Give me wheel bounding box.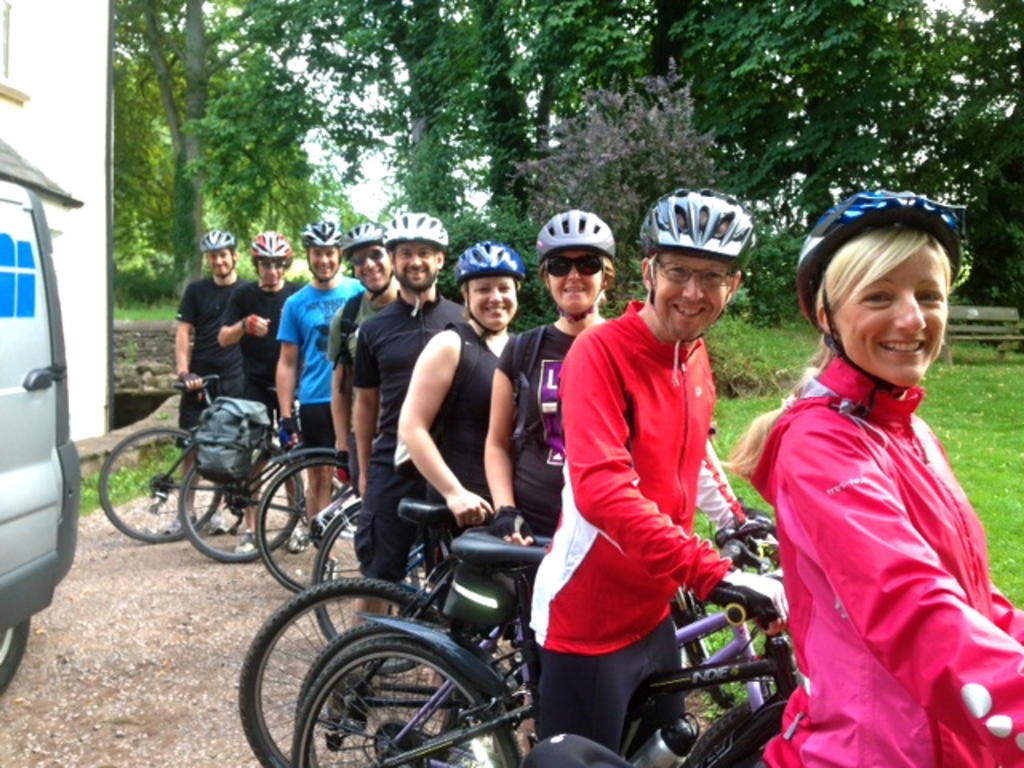
{"left": 296, "top": 618, "right": 461, "bottom": 766}.
